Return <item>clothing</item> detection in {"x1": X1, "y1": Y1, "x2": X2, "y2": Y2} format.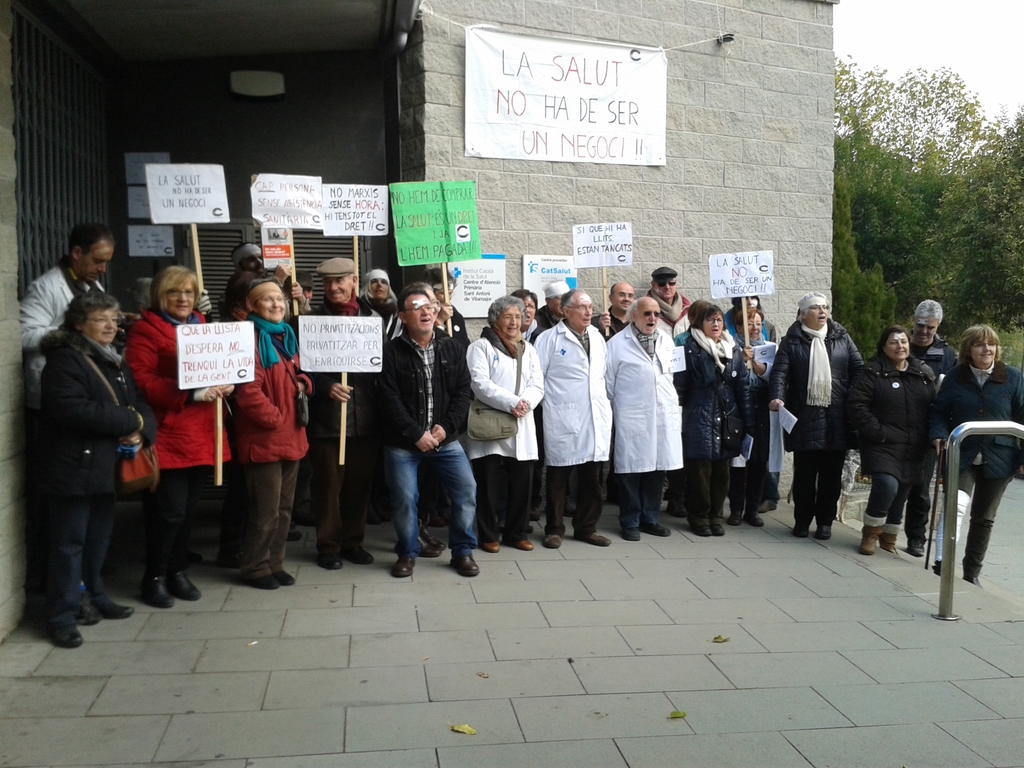
{"x1": 907, "y1": 337, "x2": 956, "y2": 550}.
